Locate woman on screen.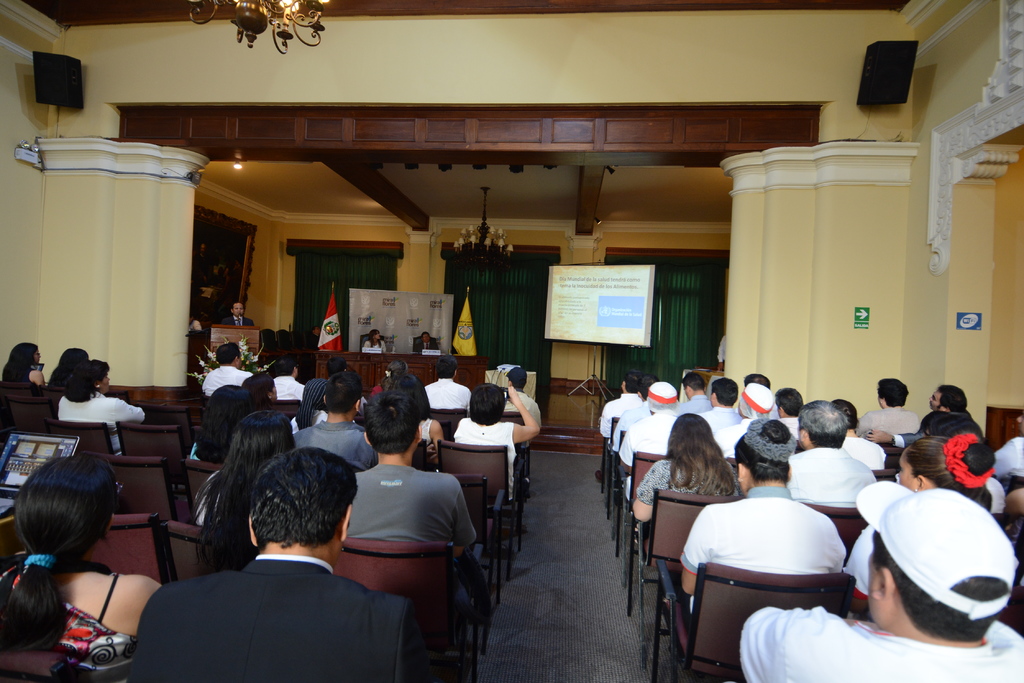
On screen at l=634, t=414, r=737, b=529.
